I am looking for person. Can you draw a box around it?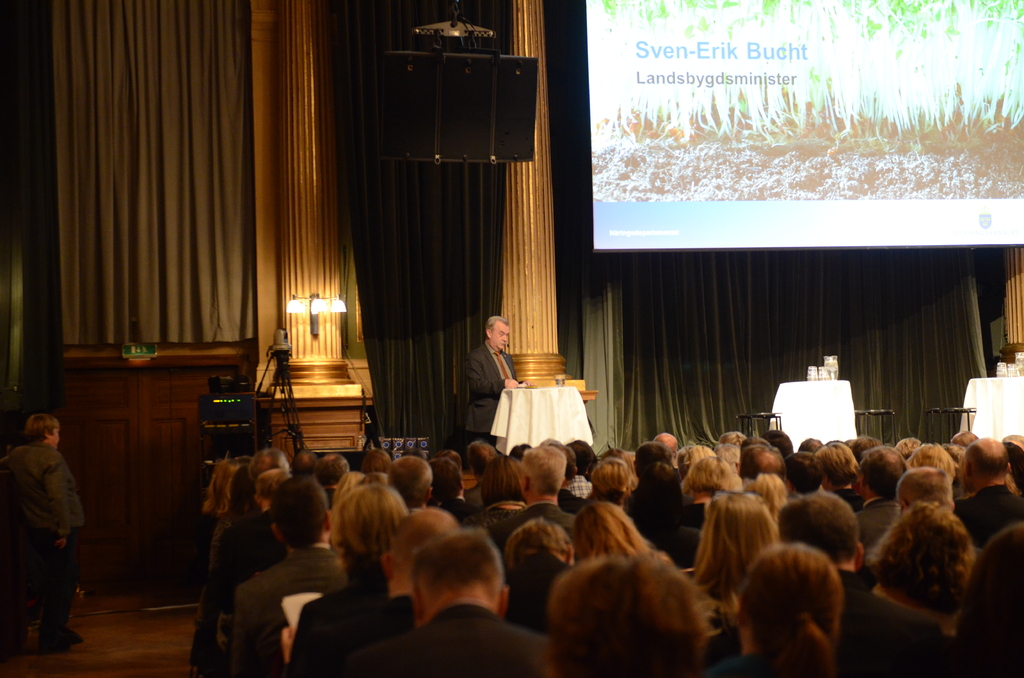
Sure, the bounding box is left=0, top=410, right=85, bottom=647.
